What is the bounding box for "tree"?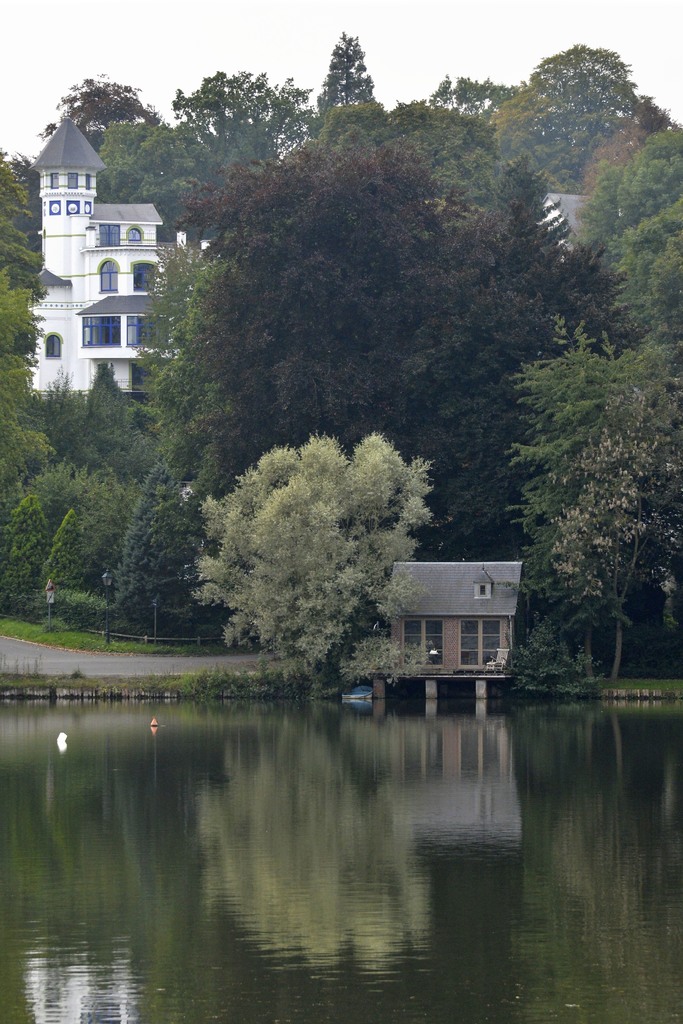
{"x1": 45, "y1": 74, "x2": 160, "y2": 136}.
